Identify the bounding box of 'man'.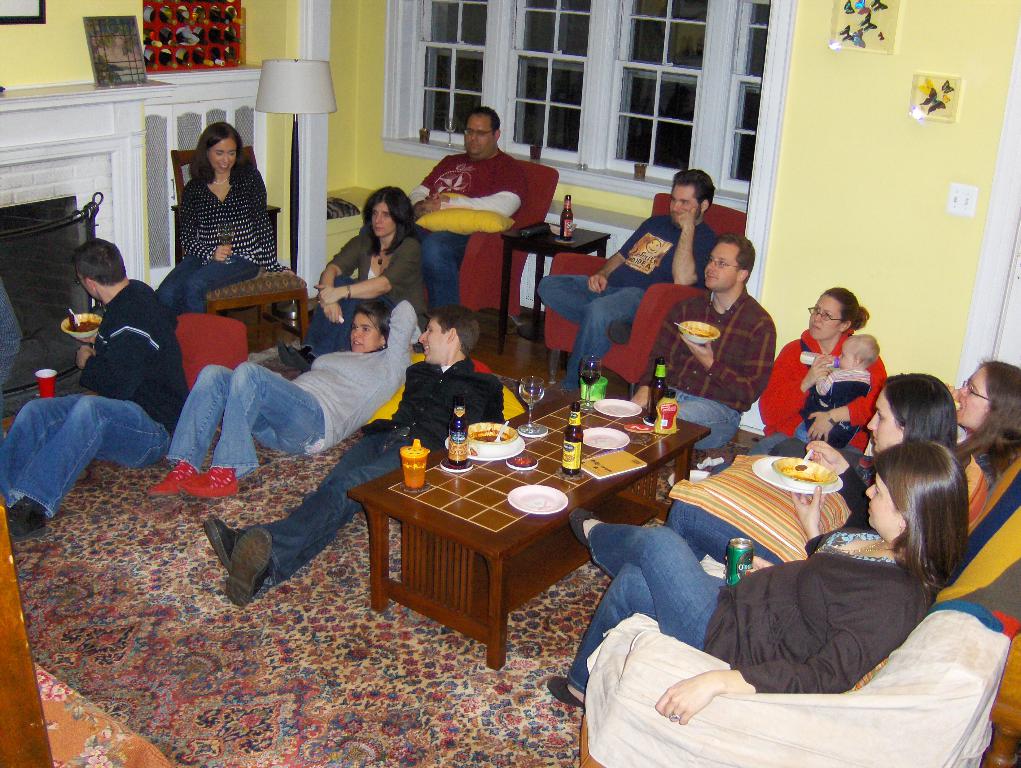
region(0, 241, 193, 542).
